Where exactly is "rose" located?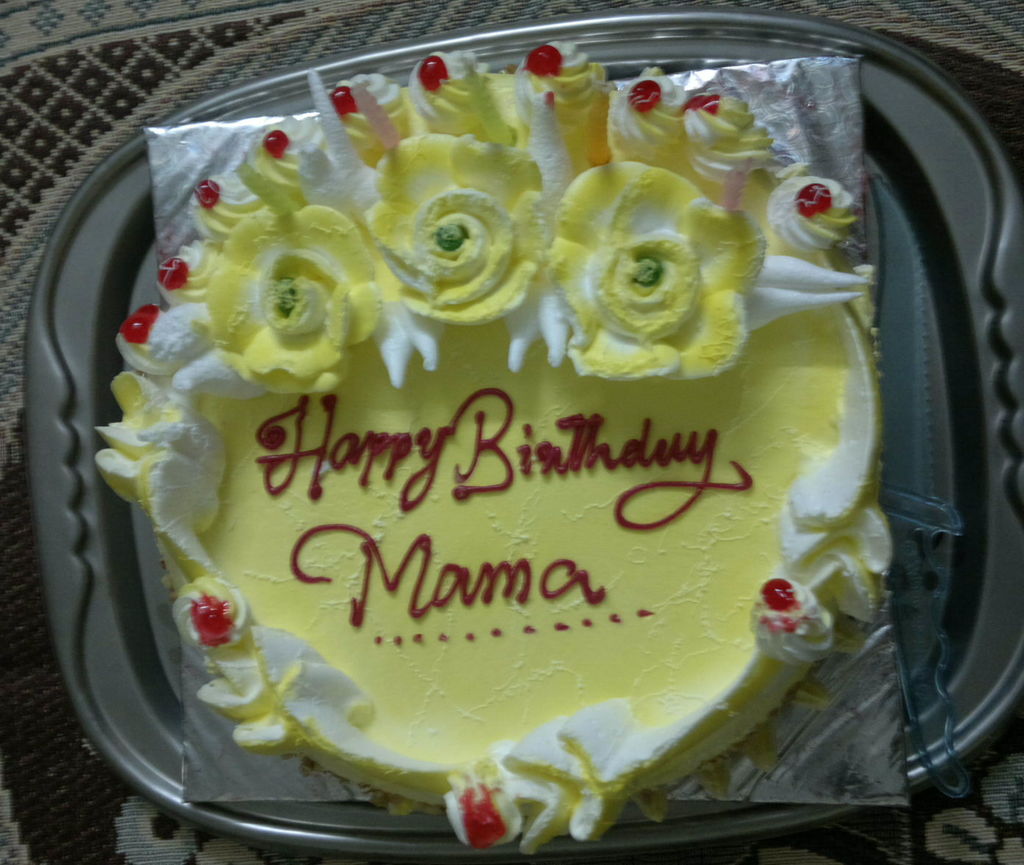
Its bounding box is [left=538, top=161, right=769, bottom=382].
